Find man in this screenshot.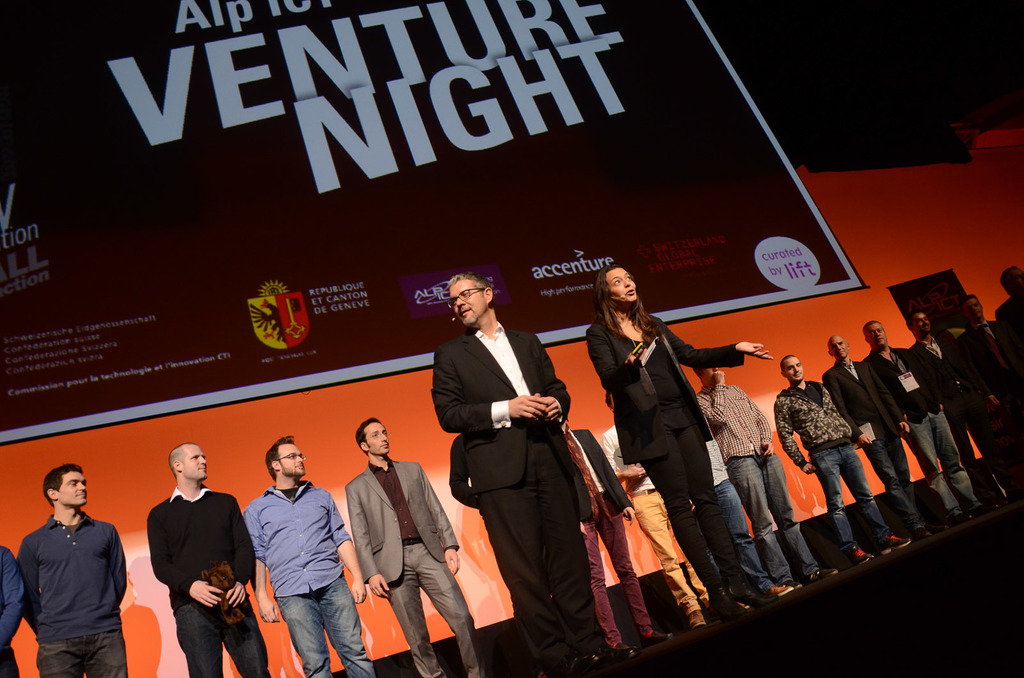
The bounding box for man is [862,320,988,523].
